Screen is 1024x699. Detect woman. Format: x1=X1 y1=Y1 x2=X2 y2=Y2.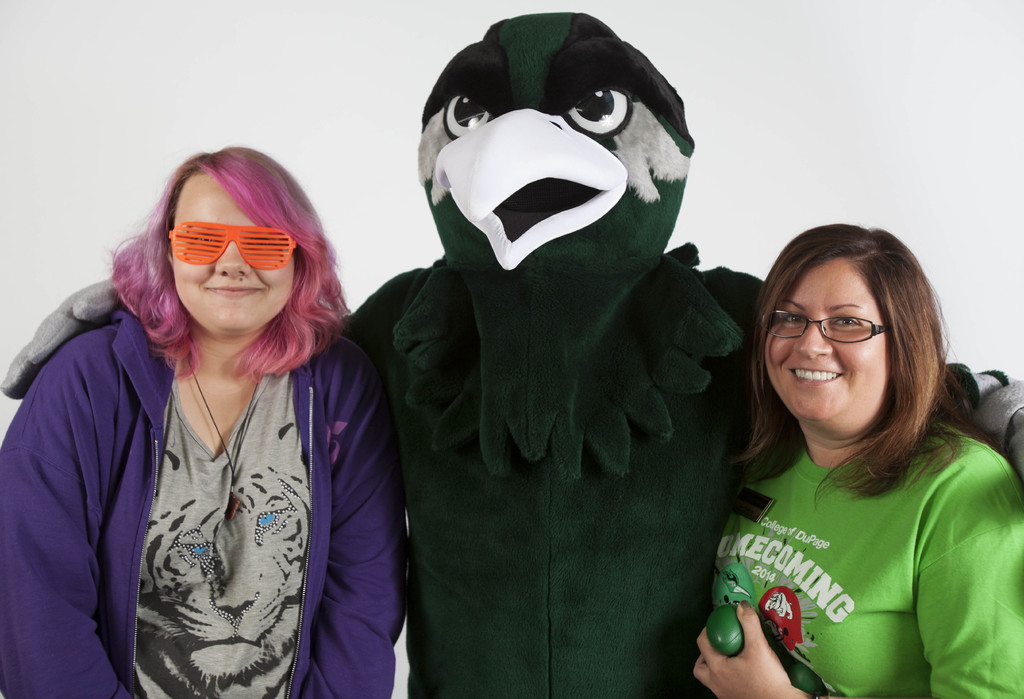
x1=693 y1=223 x2=1023 y2=698.
